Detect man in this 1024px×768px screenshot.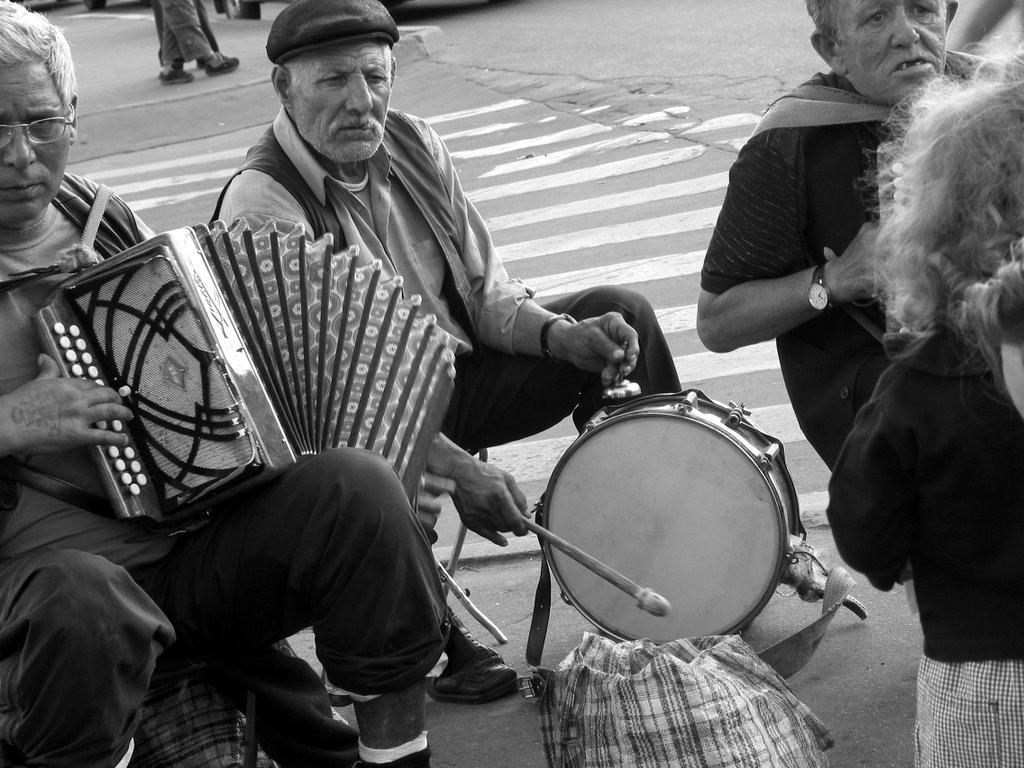
Detection: bbox=(695, 0, 1002, 473).
